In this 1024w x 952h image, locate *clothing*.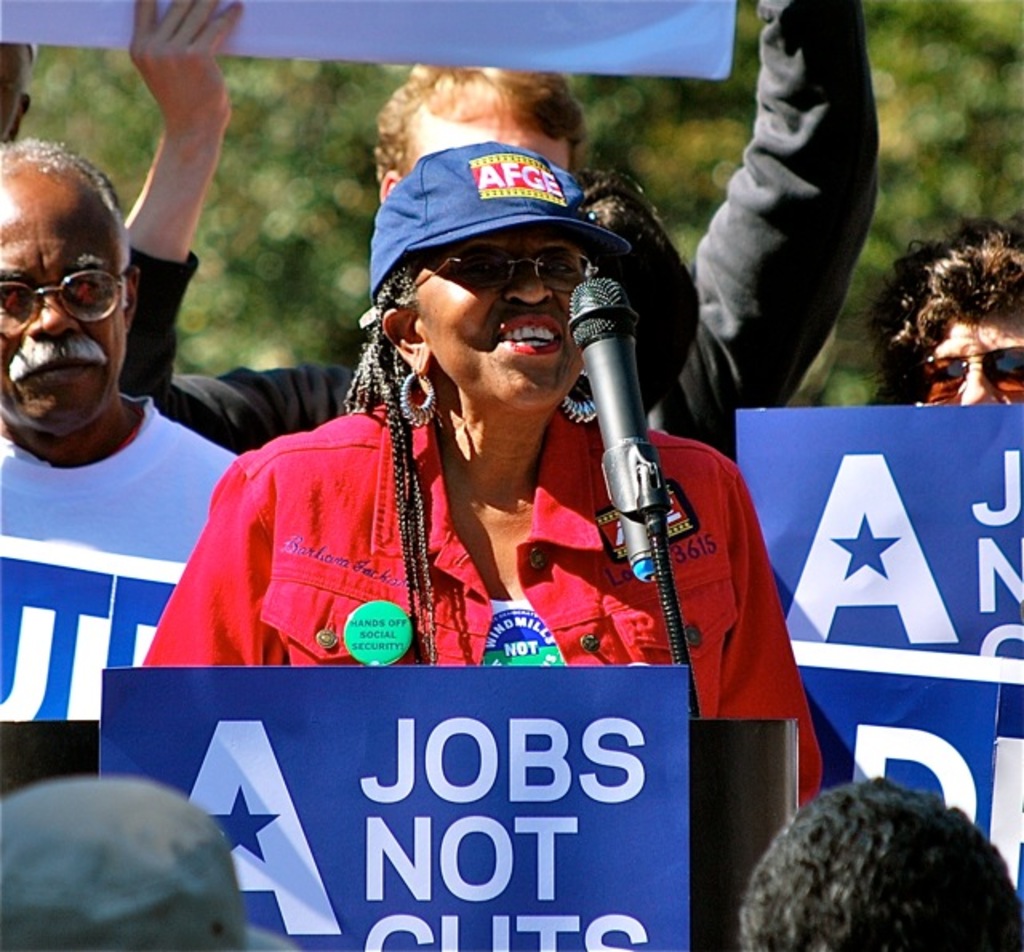
Bounding box: [0,390,274,717].
